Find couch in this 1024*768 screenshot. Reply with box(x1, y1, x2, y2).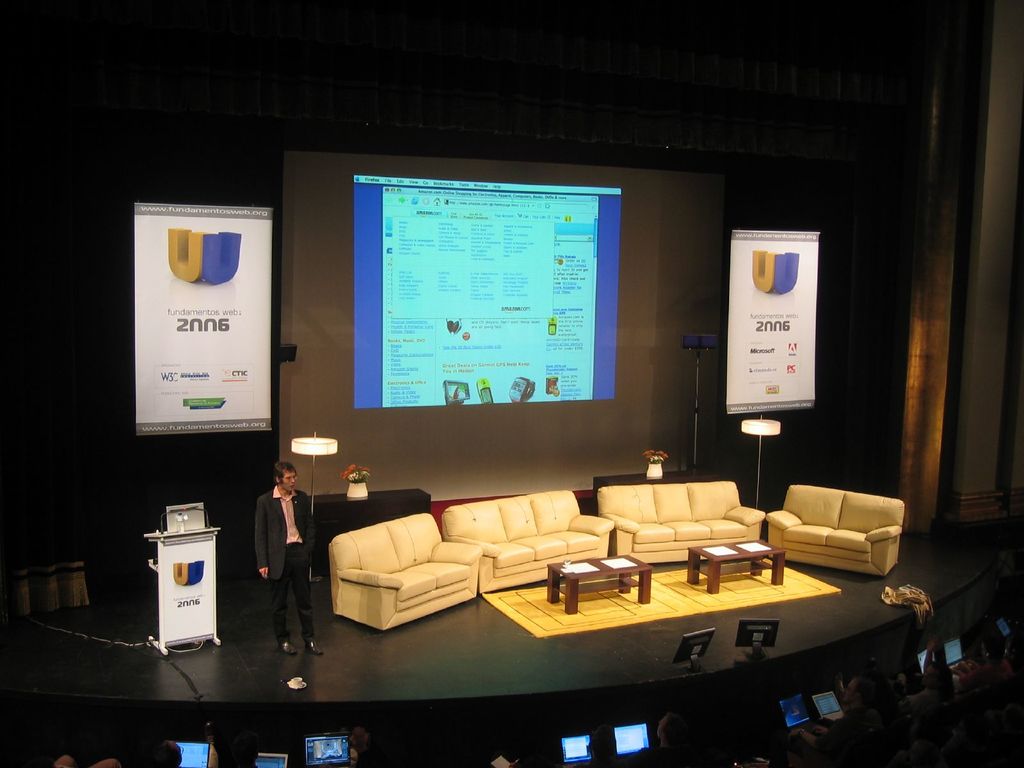
box(438, 484, 618, 594).
